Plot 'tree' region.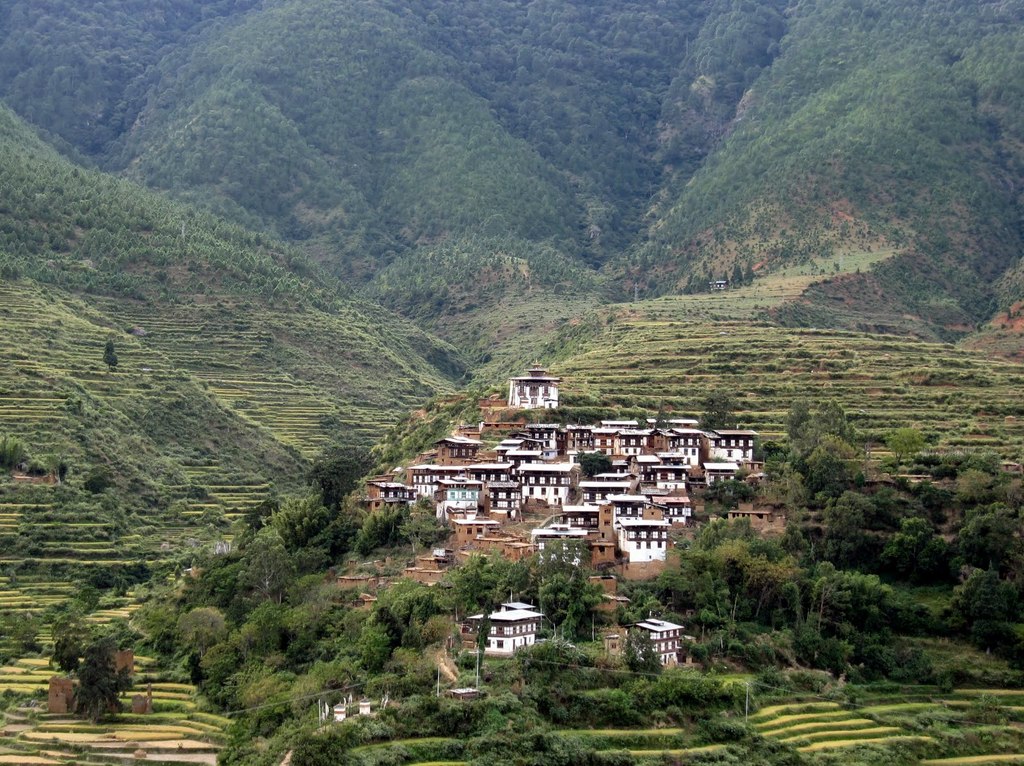
Plotted at select_region(697, 386, 739, 432).
